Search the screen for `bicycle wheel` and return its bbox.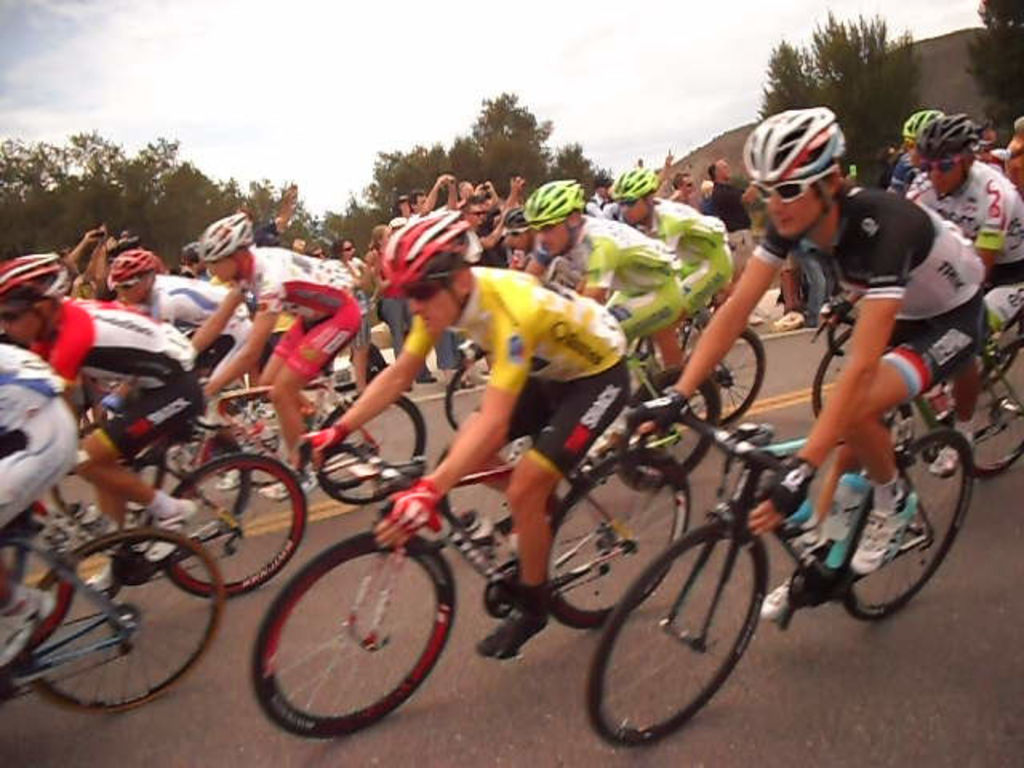
Found: rect(819, 320, 862, 424).
